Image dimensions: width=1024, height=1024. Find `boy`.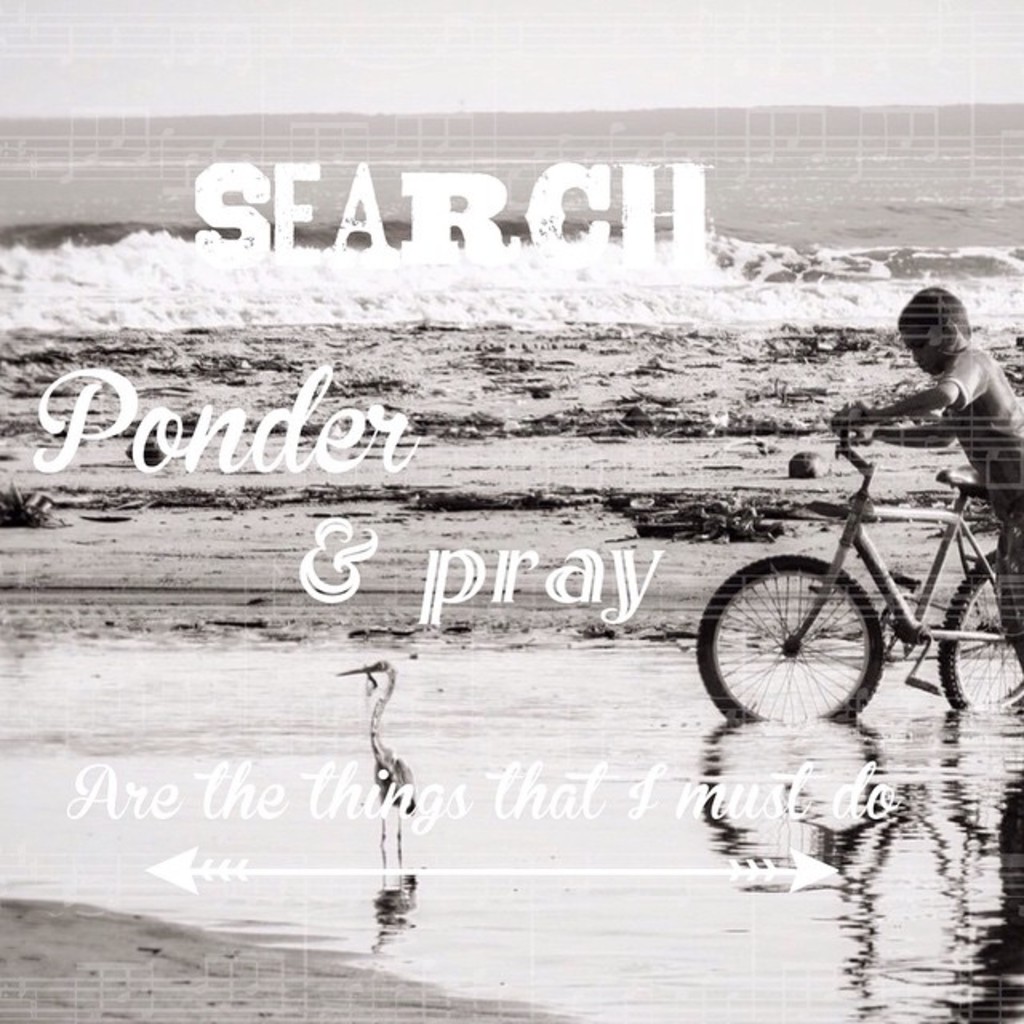
834:285:1022:667.
